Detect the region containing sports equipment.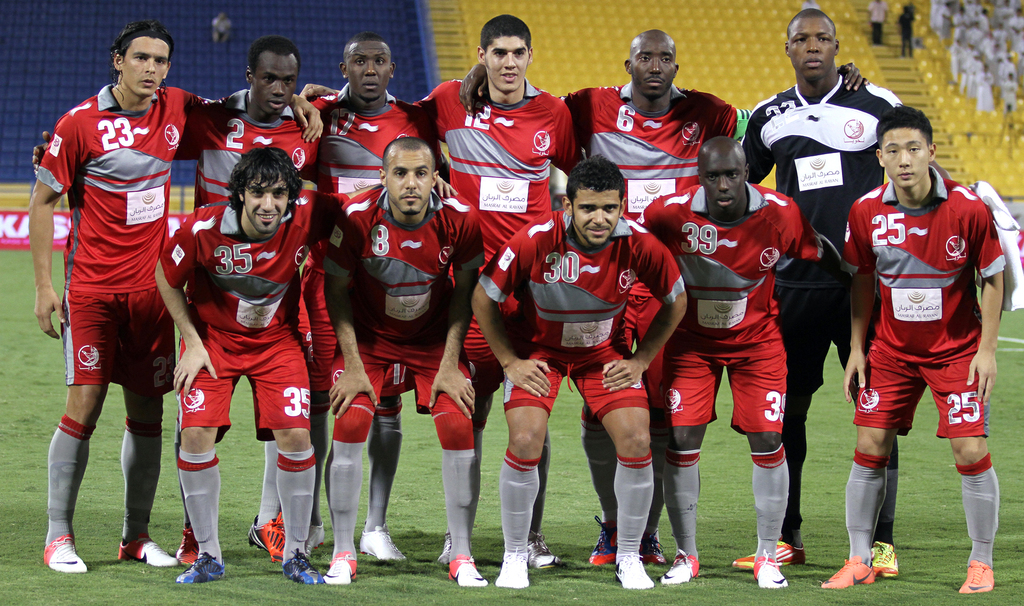
{"x1": 659, "y1": 548, "x2": 701, "y2": 584}.
